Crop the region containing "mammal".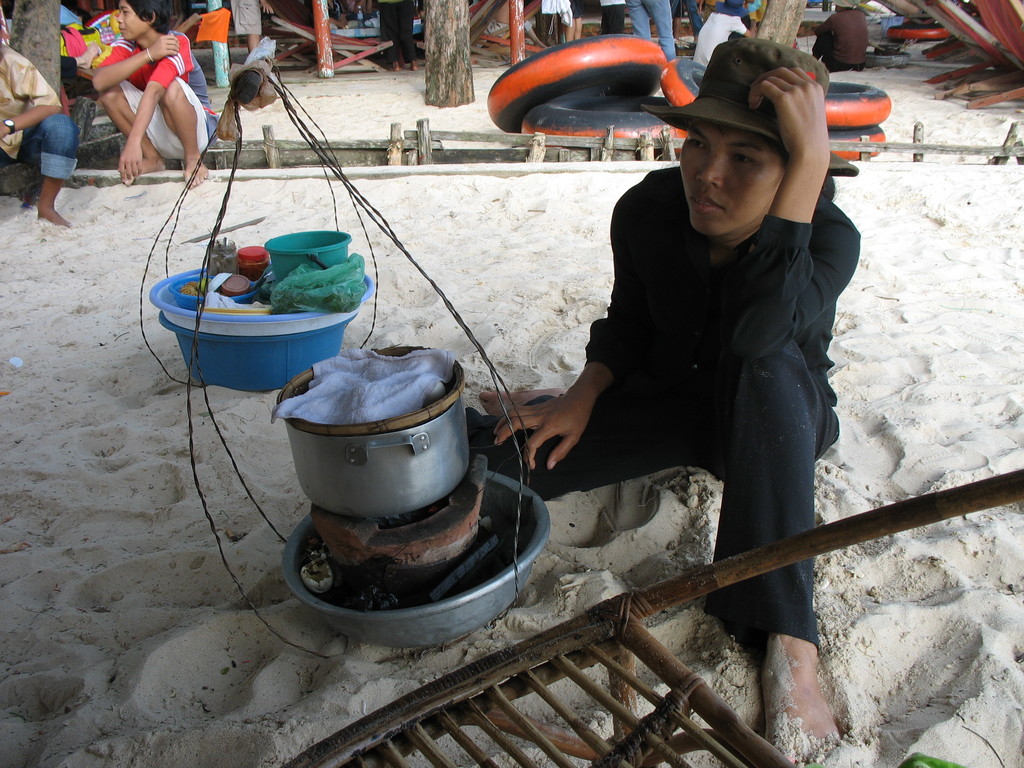
Crop region: detection(528, 58, 888, 682).
